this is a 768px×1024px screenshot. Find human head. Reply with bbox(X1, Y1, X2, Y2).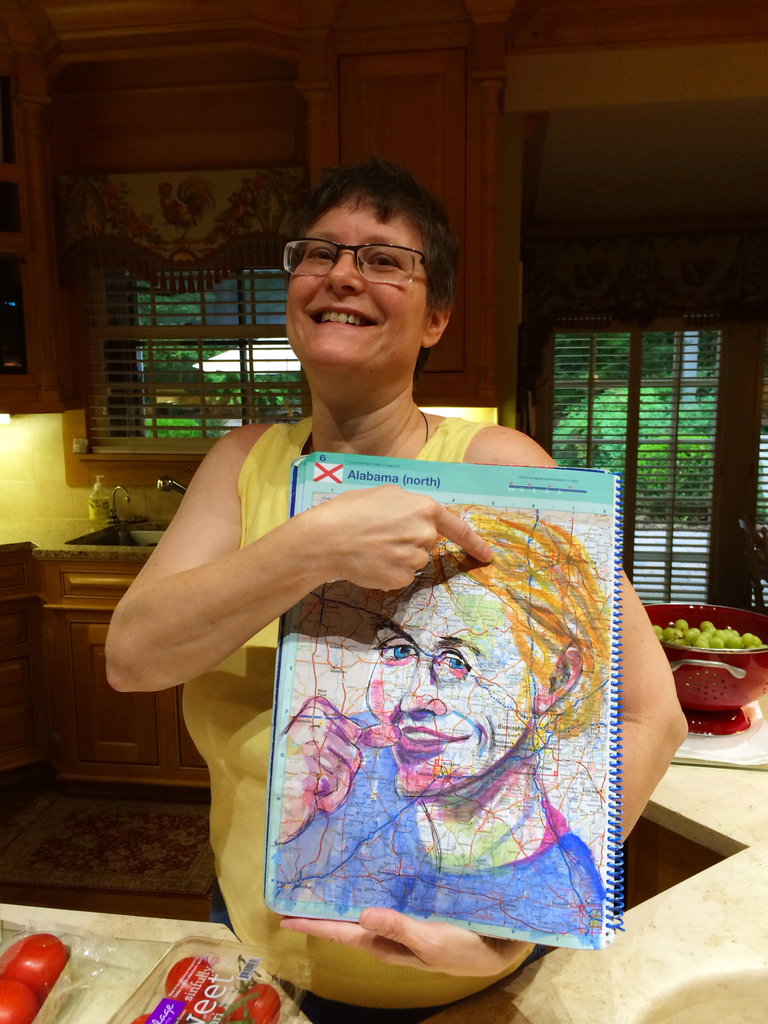
bbox(352, 511, 595, 798).
